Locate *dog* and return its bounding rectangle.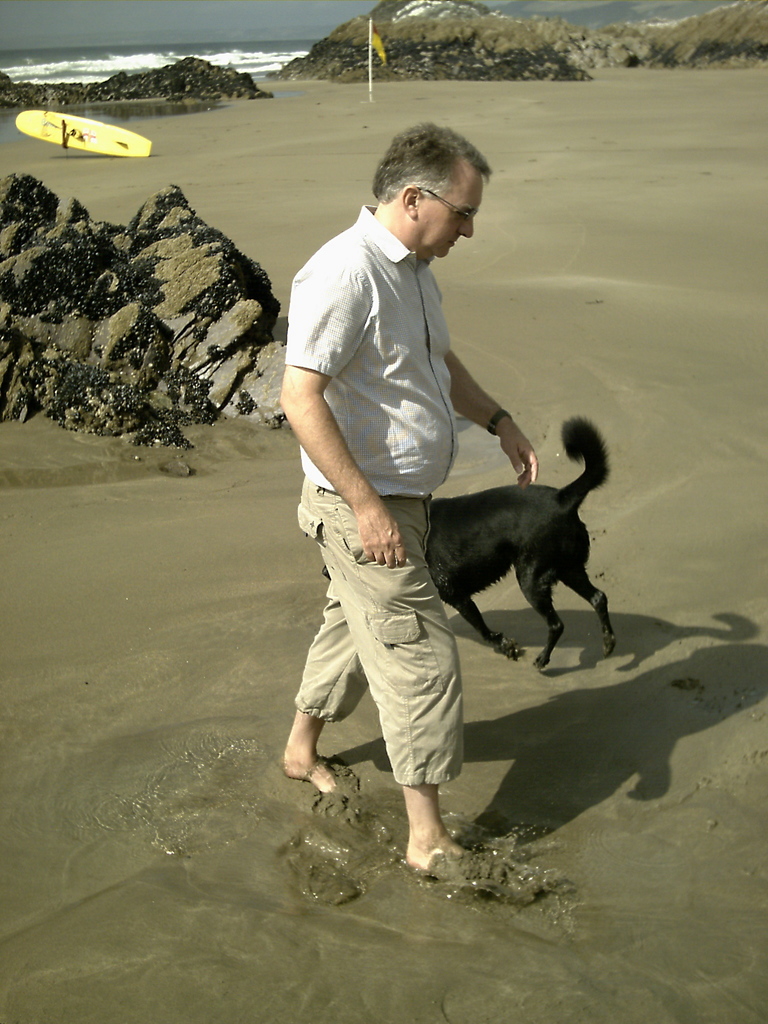
l=324, t=413, r=618, b=672.
